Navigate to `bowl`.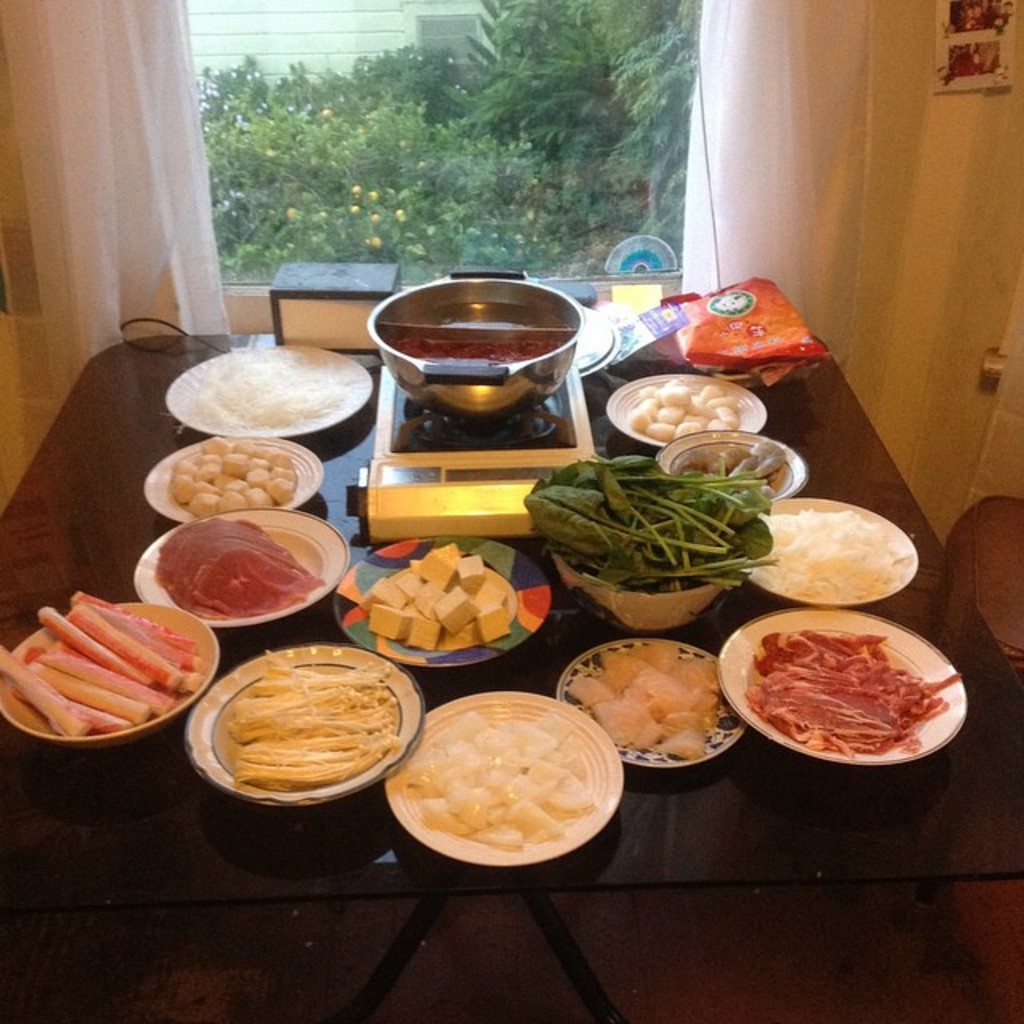
Navigation target: bbox=[365, 269, 584, 419].
